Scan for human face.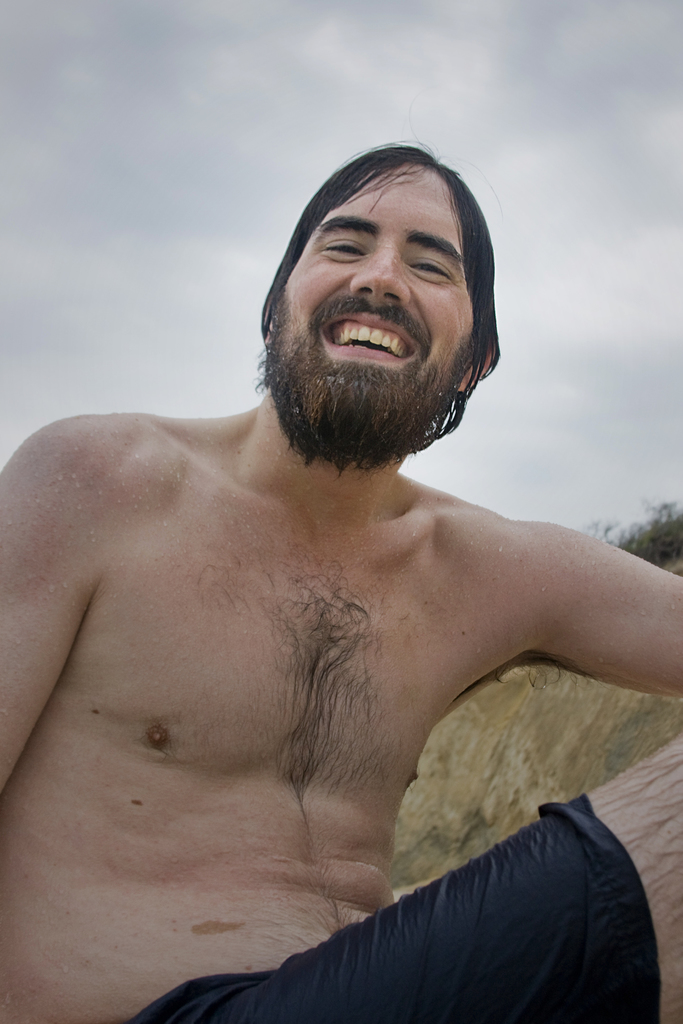
Scan result: detection(274, 163, 477, 427).
